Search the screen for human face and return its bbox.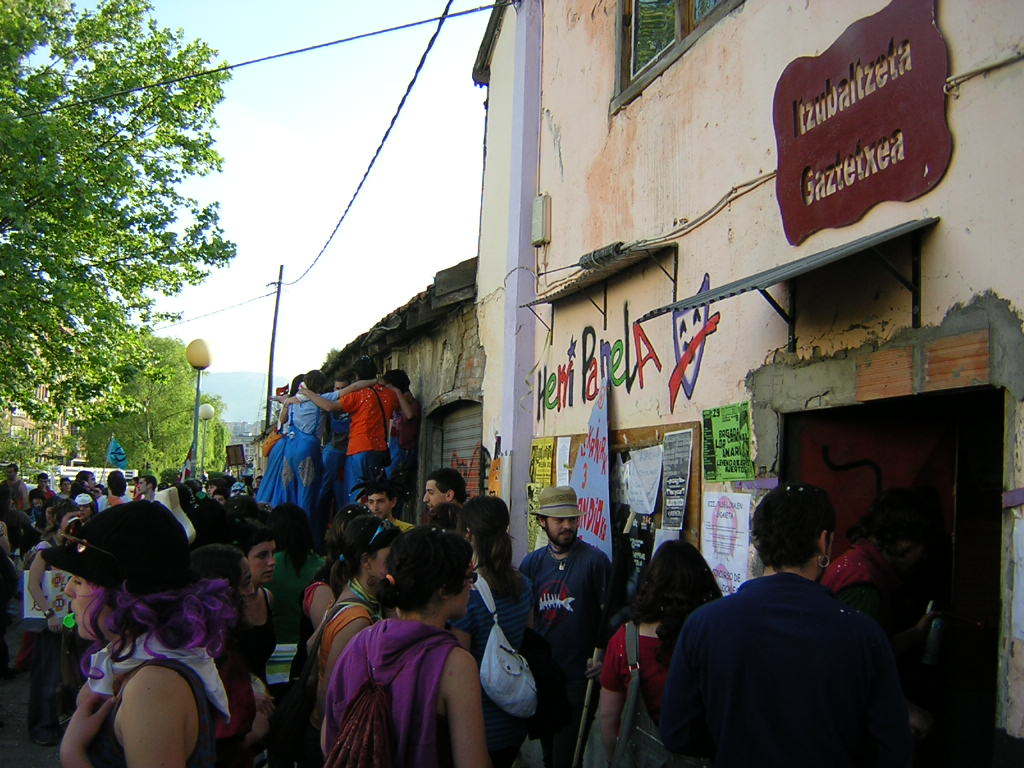
Found: [x1=816, y1=543, x2=835, y2=582].
